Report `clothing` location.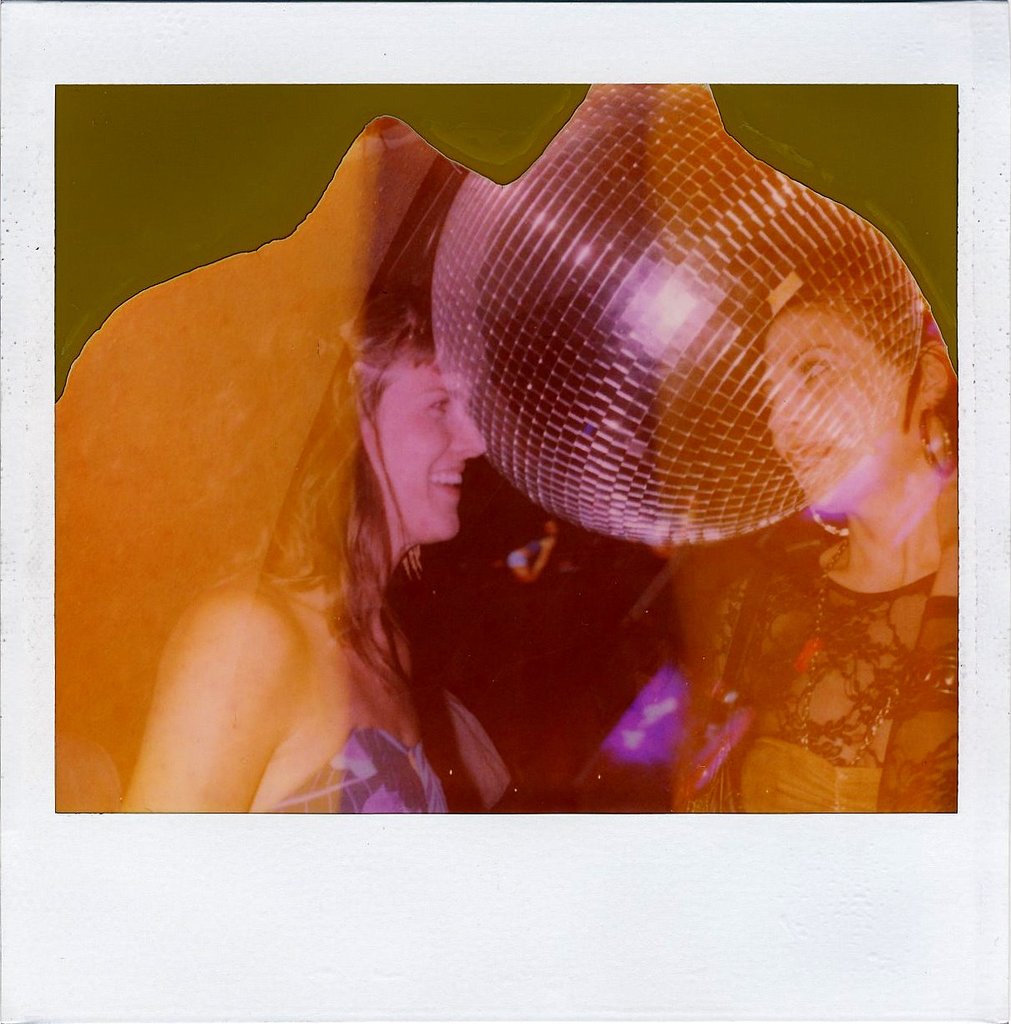
Report: <bbox>267, 721, 448, 838</bbox>.
